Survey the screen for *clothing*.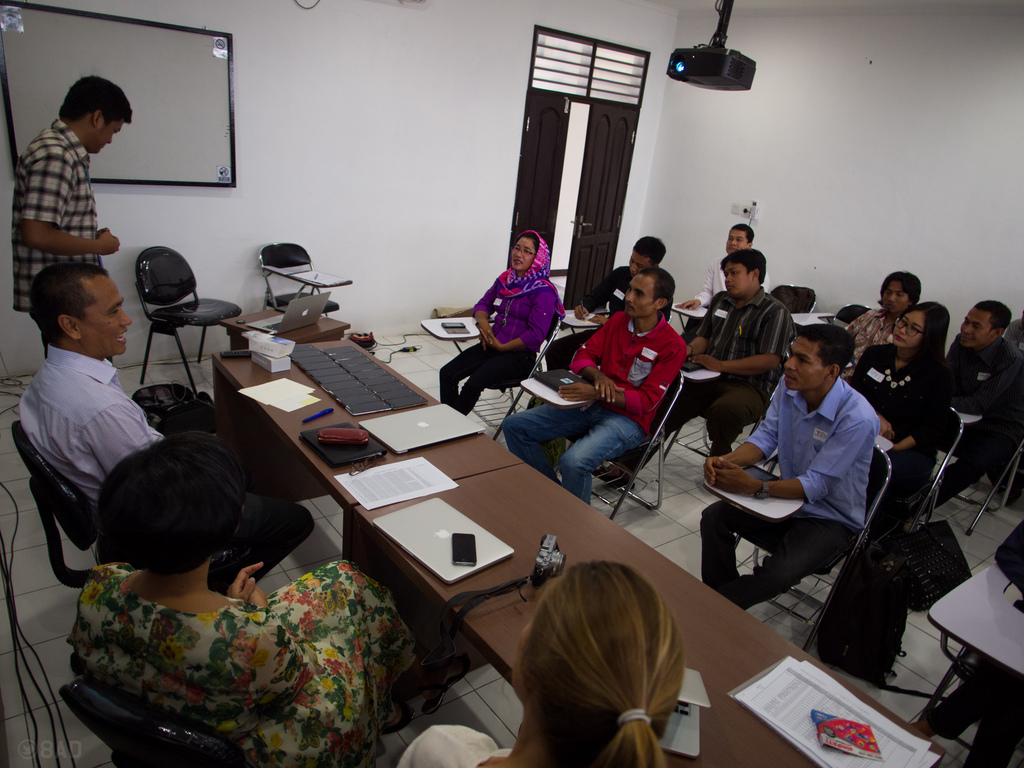
Survey found: locate(842, 303, 891, 365).
